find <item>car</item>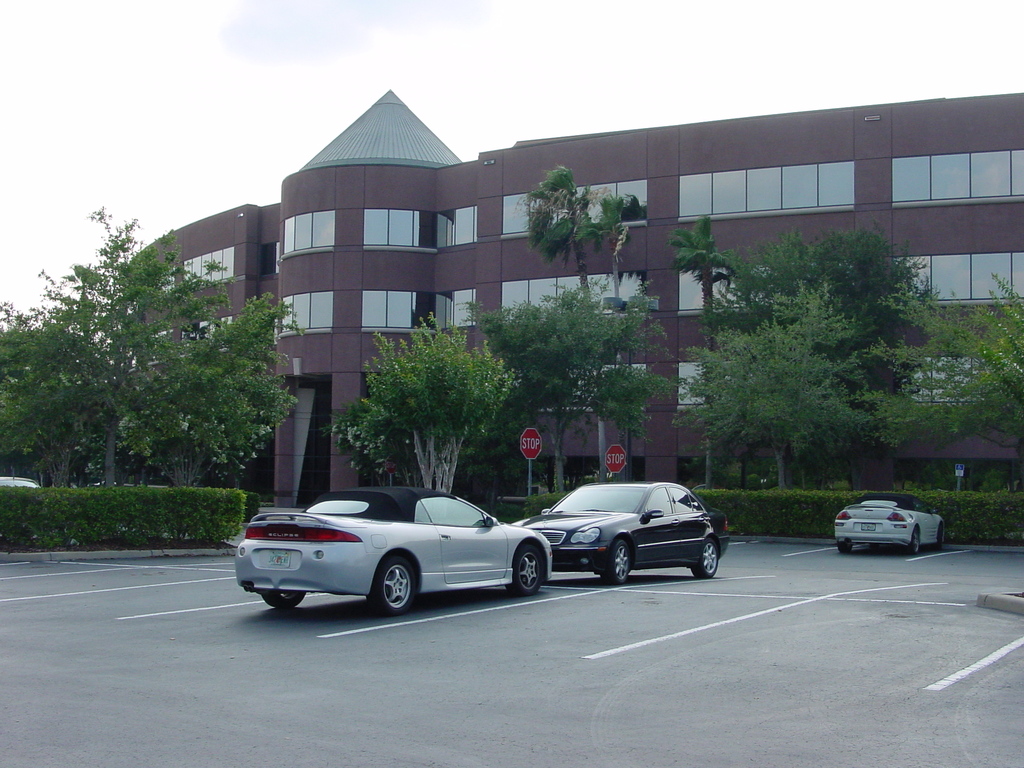
(left=0, top=465, right=45, bottom=488)
